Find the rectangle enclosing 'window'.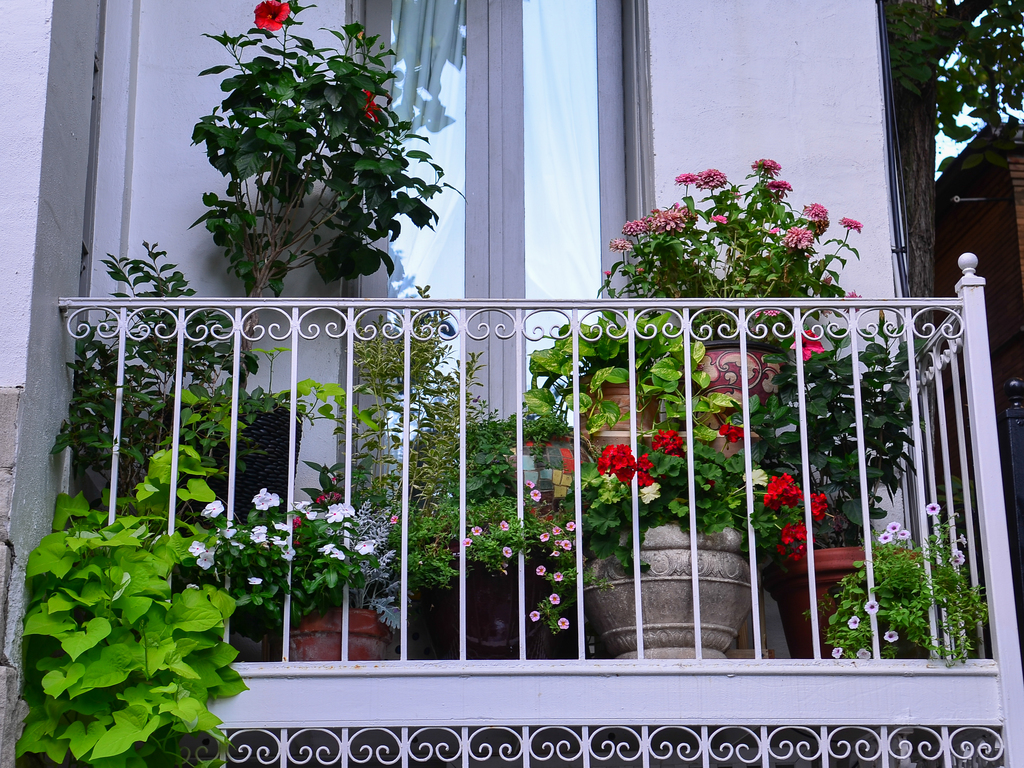
detection(81, 0, 701, 535).
